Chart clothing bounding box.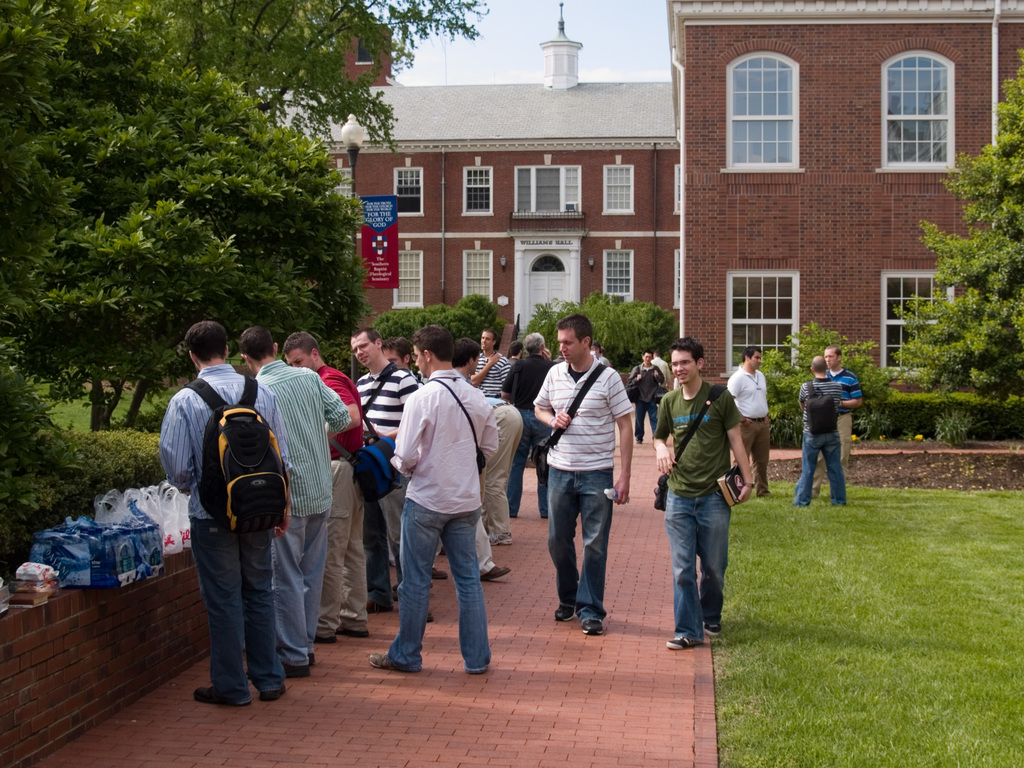
Charted: crop(373, 335, 508, 669).
